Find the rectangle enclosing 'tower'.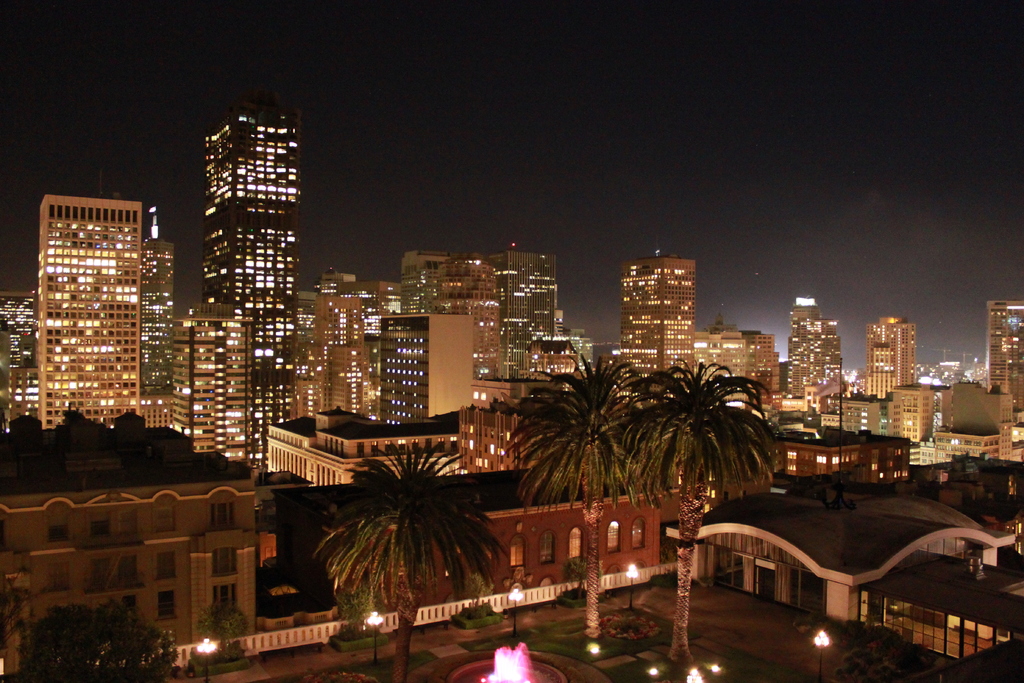
865 310 917 402.
